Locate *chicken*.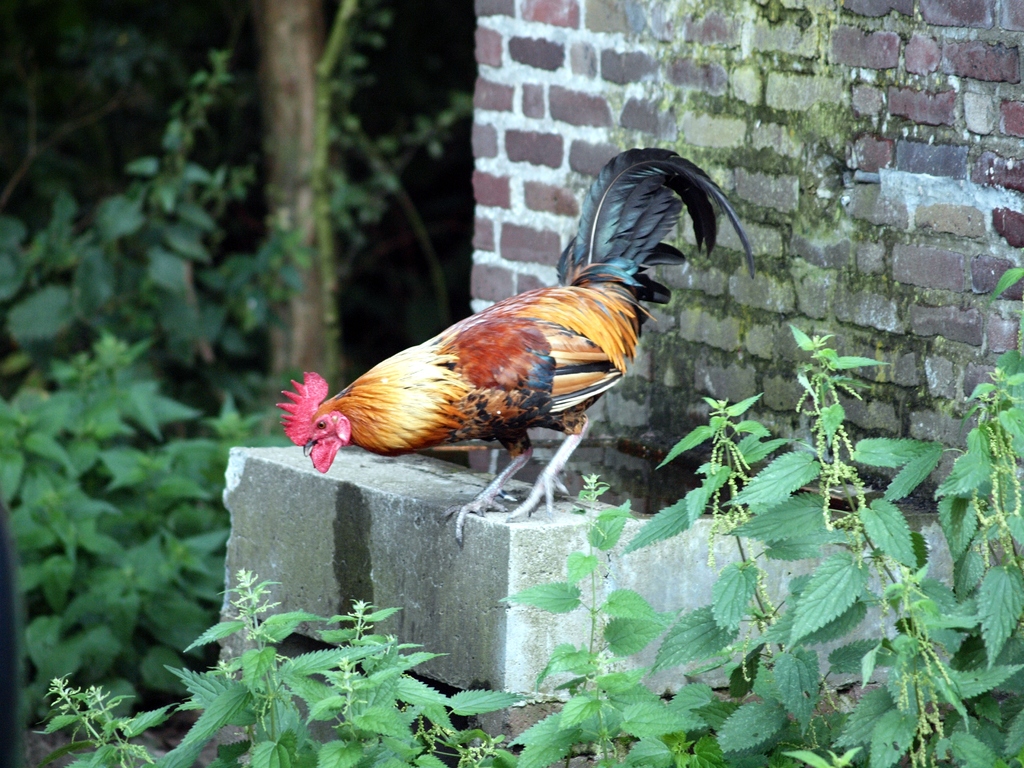
Bounding box: rect(273, 148, 765, 543).
